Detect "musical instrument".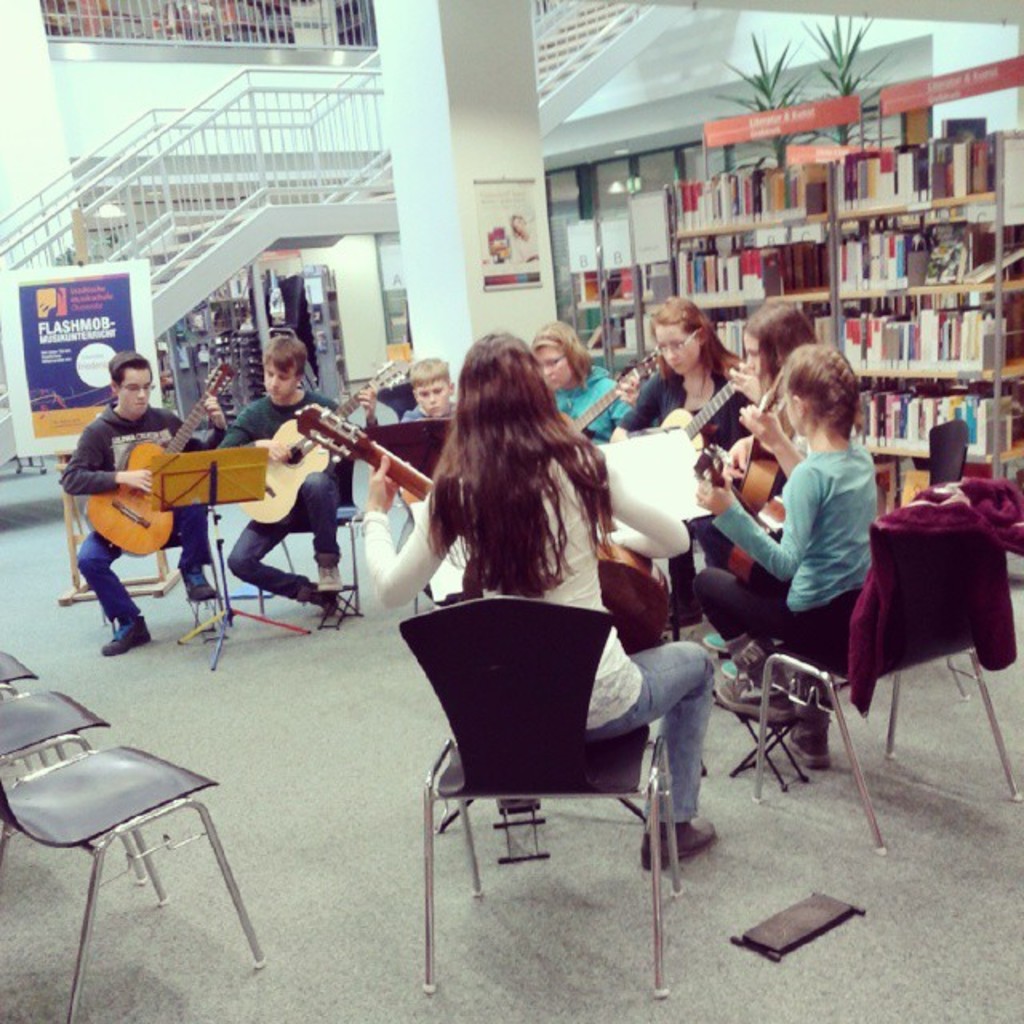
Detected at pyautogui.locateOnScreen(82, 357, 242, 565).
